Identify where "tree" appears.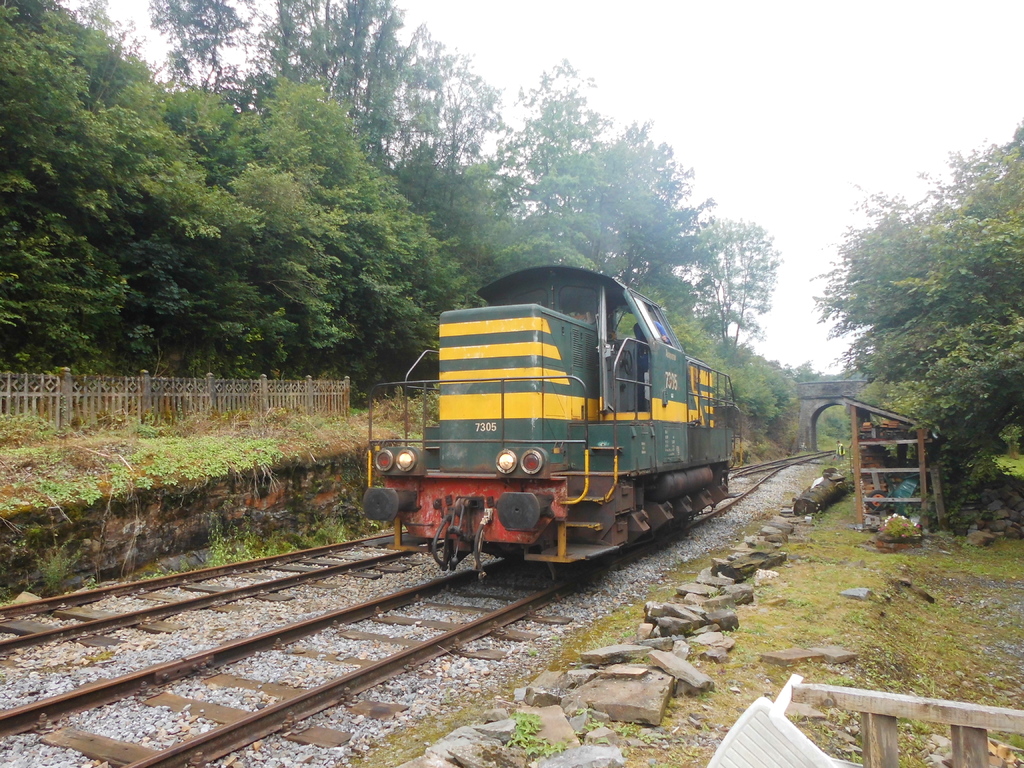
Appears at box=[805, 118, 1023, 495].
